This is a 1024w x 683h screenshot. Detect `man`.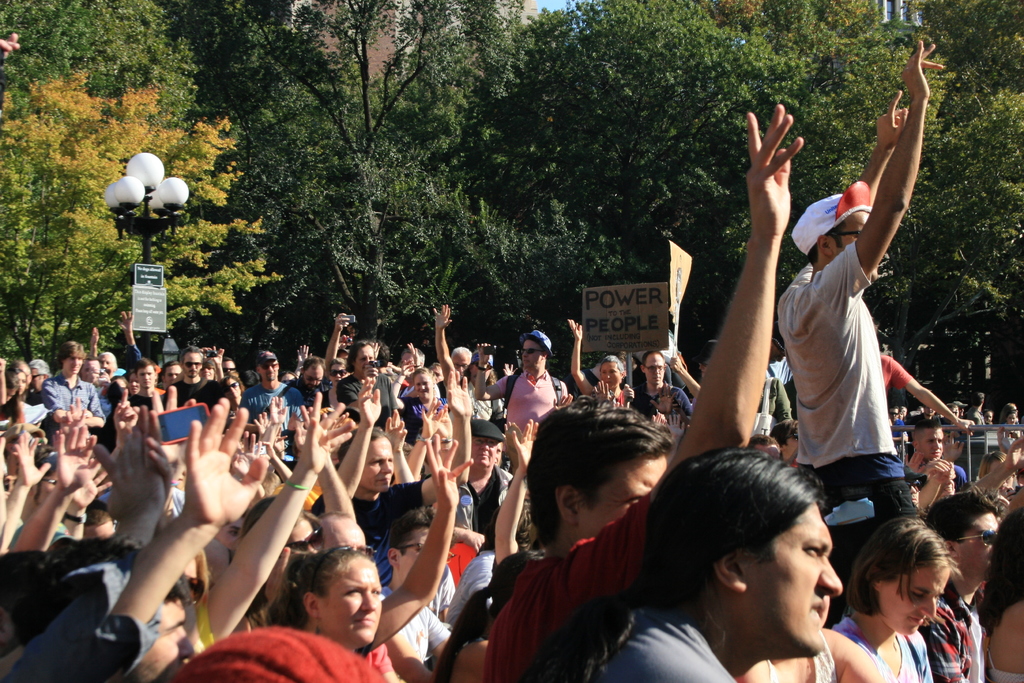
pyautogui.locateOnScreen(41, 343, 104, 413).
